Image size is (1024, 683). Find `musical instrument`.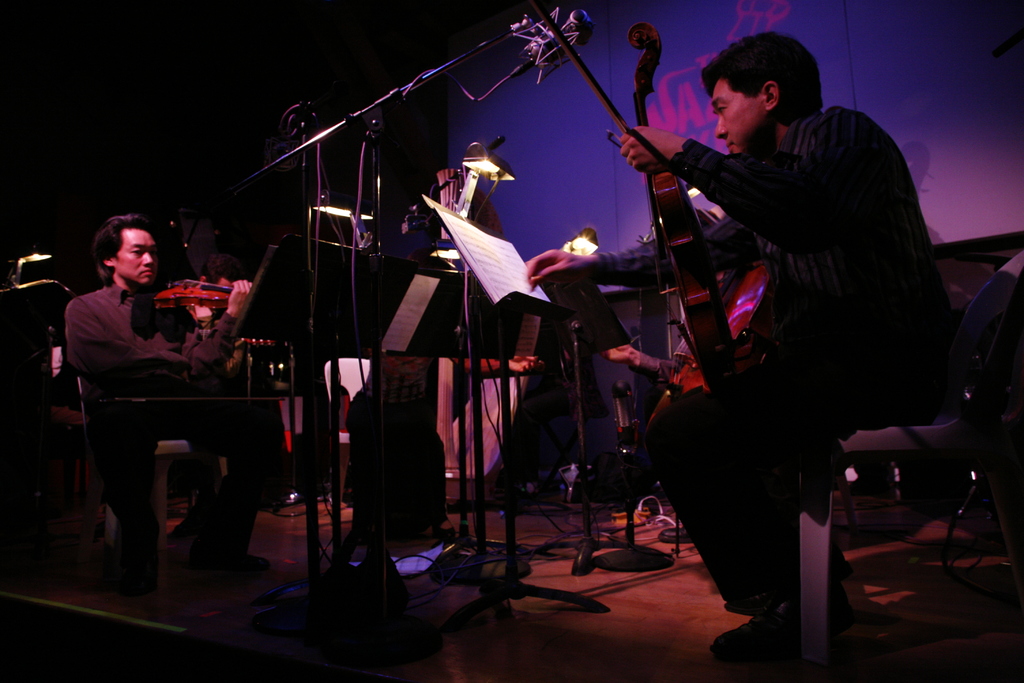
[604, 34, 776, 476].
